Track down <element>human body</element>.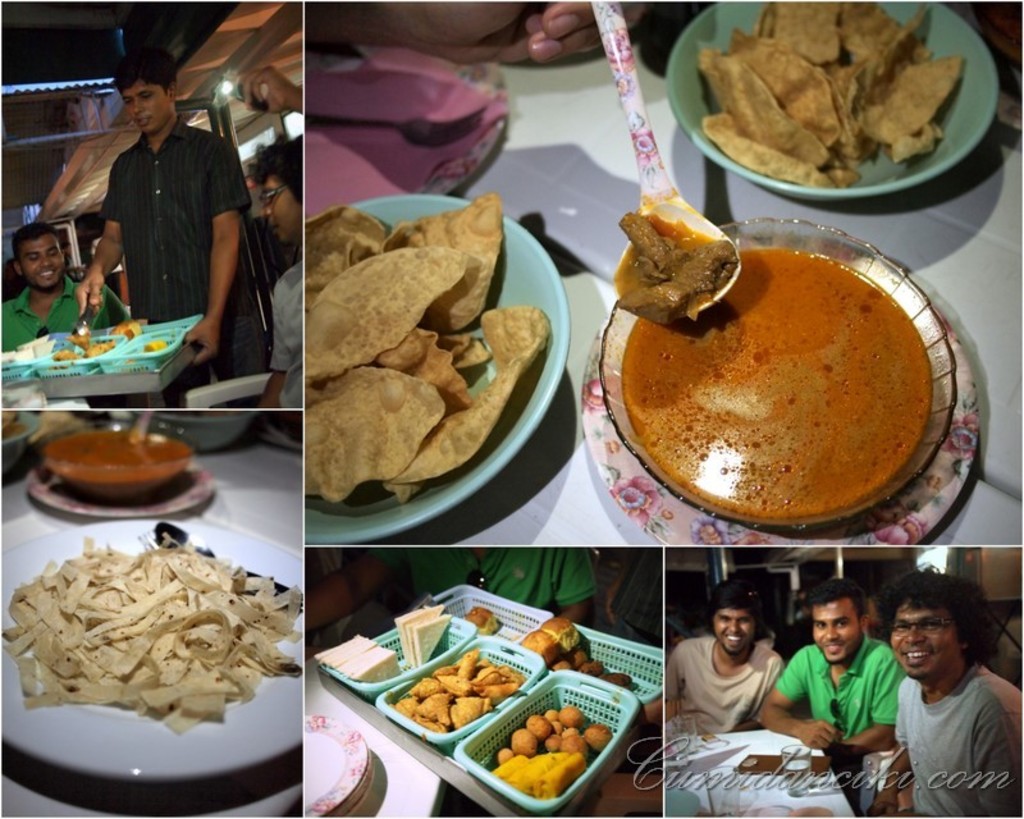
Tracked to BBox(61, 73, 252, 349).
